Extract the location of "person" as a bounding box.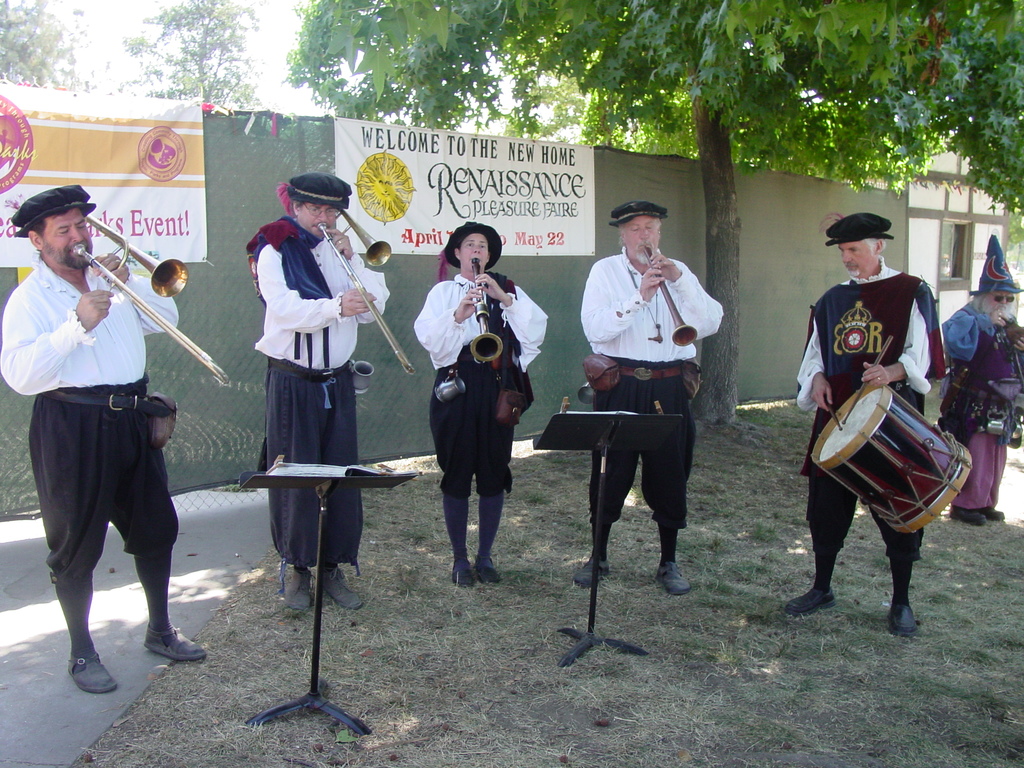
box(573, 199, 725, 595).
